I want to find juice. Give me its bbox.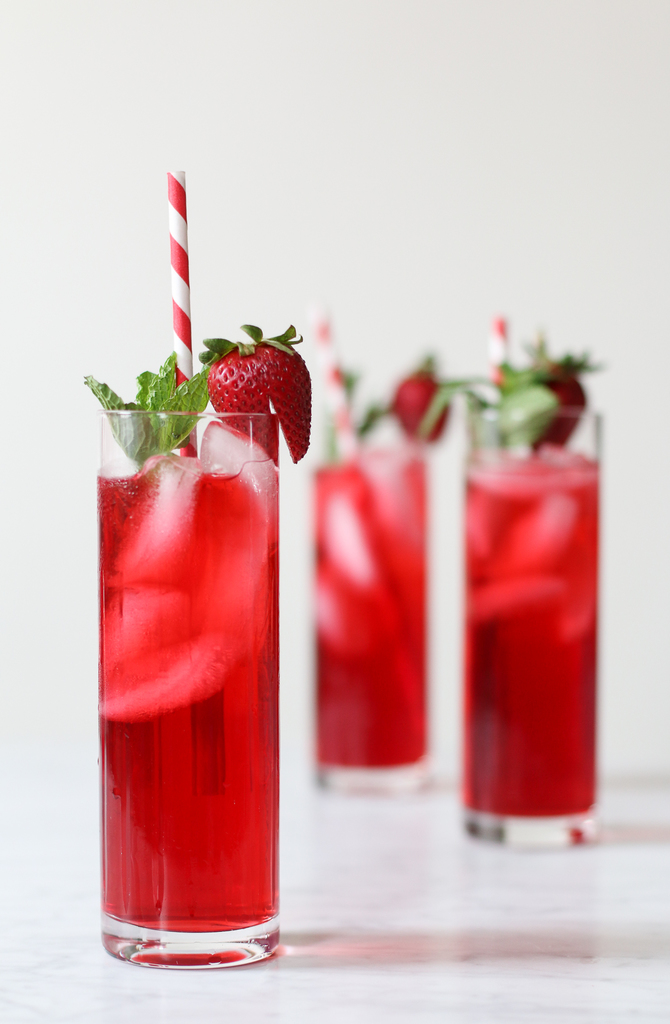
rect(99, 429, 310, 965).
